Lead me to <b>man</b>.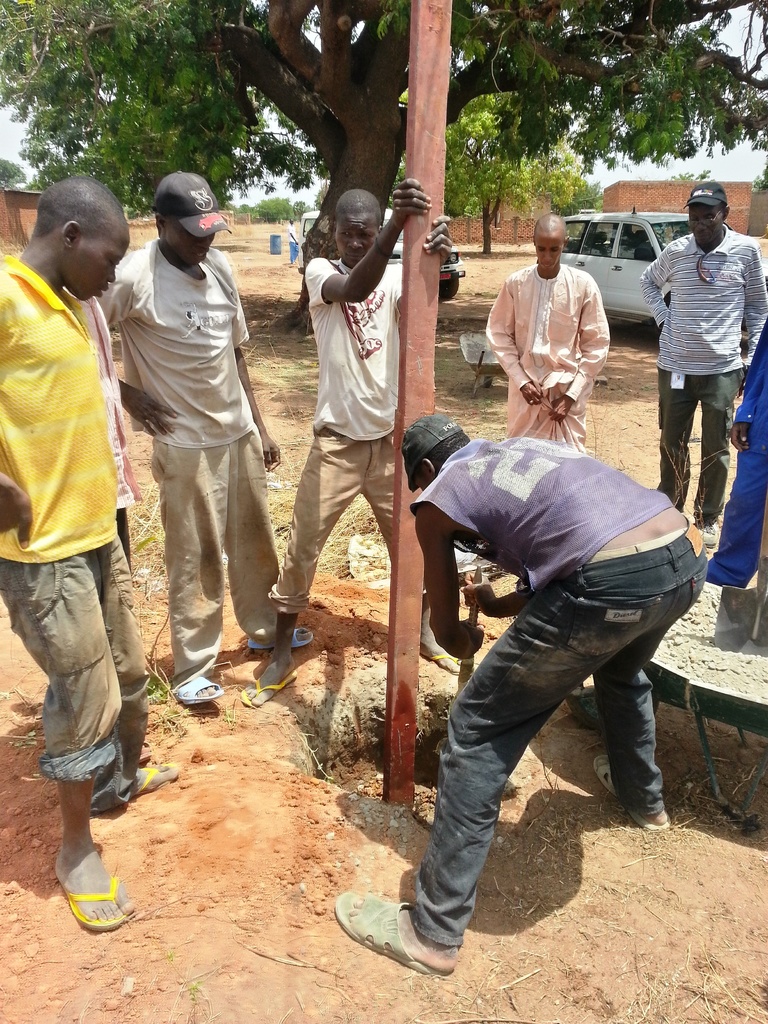
Lead to bbox(0, 170, 182, 931).
